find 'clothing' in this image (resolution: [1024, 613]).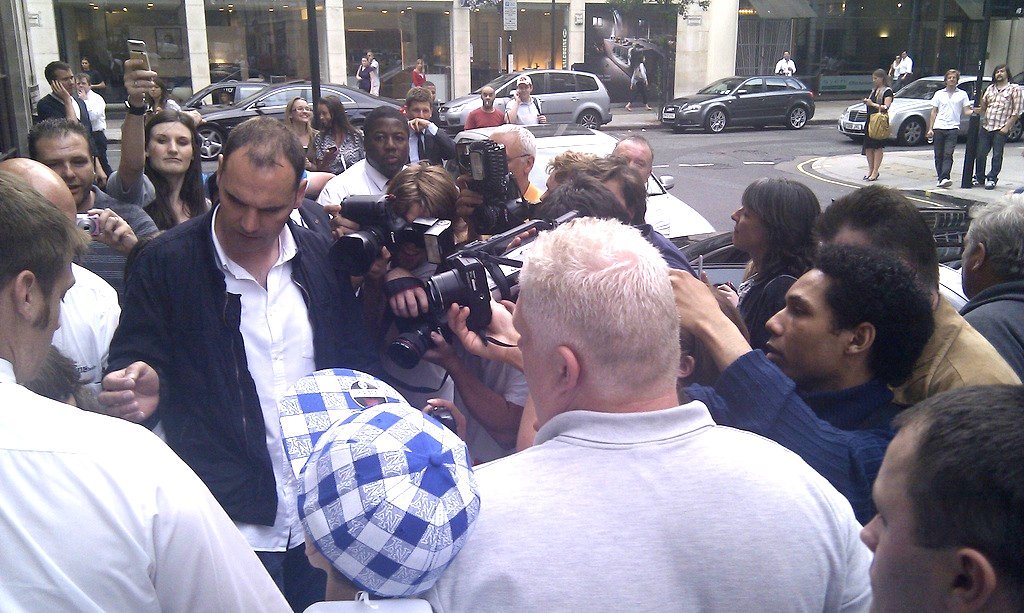
{"left": 865, "top": 86, "right": 897, "bottom": 148}.
